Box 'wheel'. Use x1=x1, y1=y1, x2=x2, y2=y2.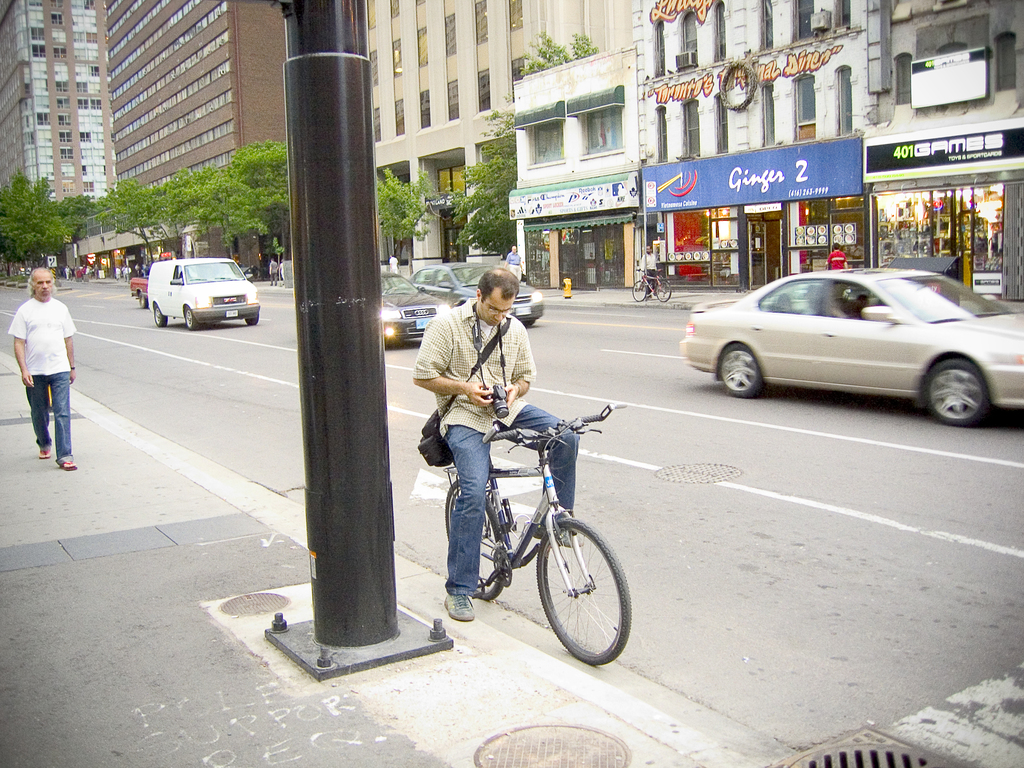
x1=719, y1=342, x2=764, y2=398.
